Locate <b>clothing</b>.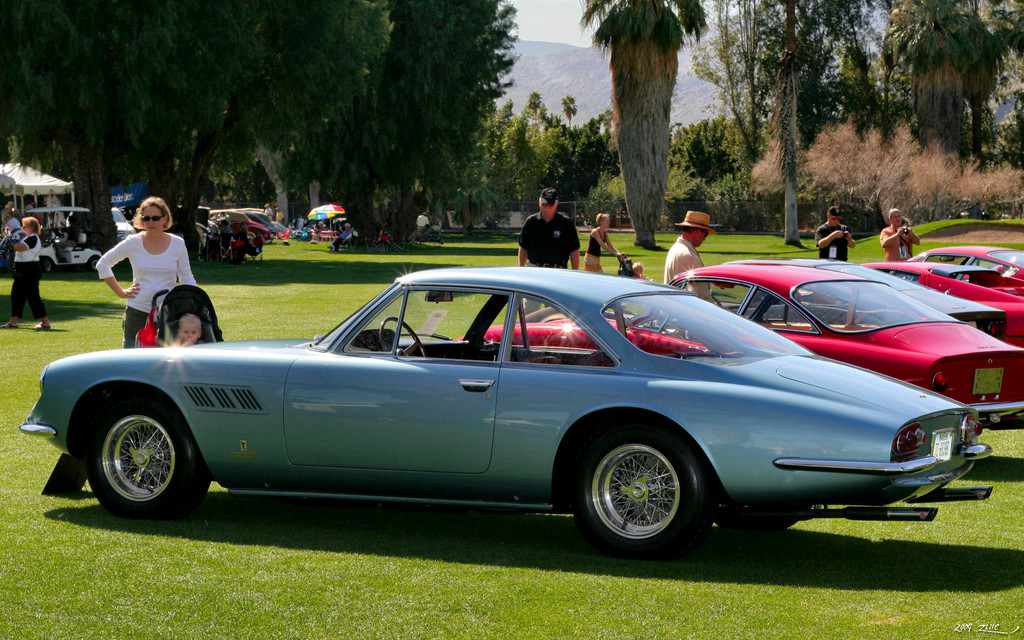
Bounding box: crop(814, 221, 856, 261).
